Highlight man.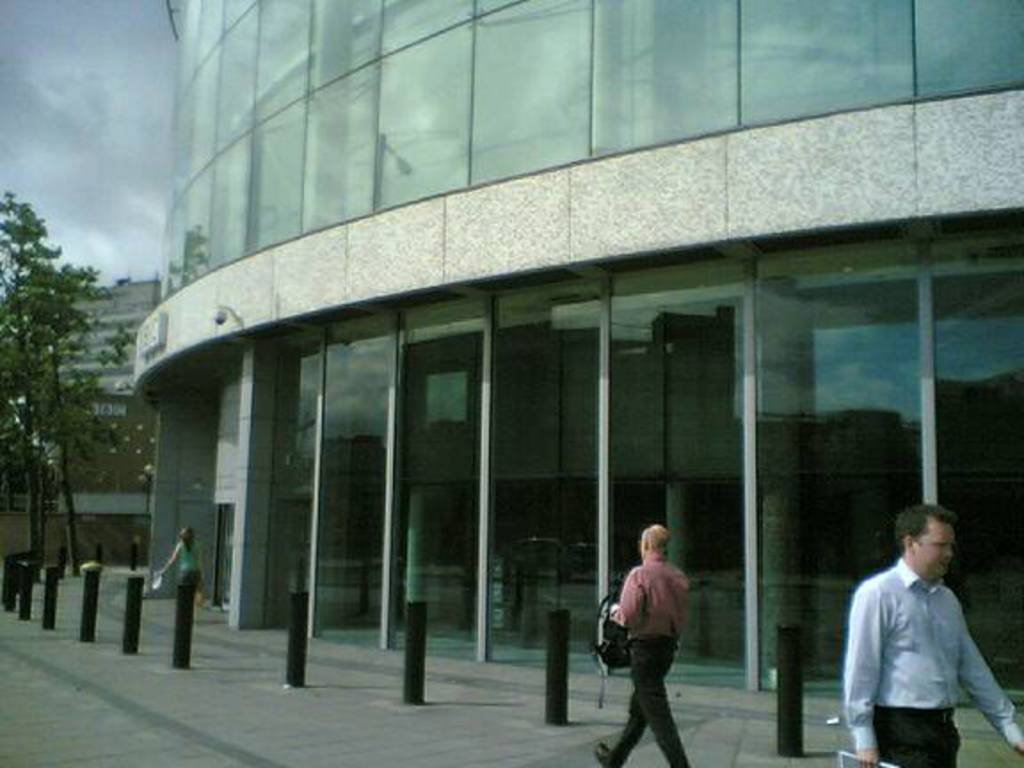
Highlighted region: x1=594 y1=523 x2=697 y2=766.
